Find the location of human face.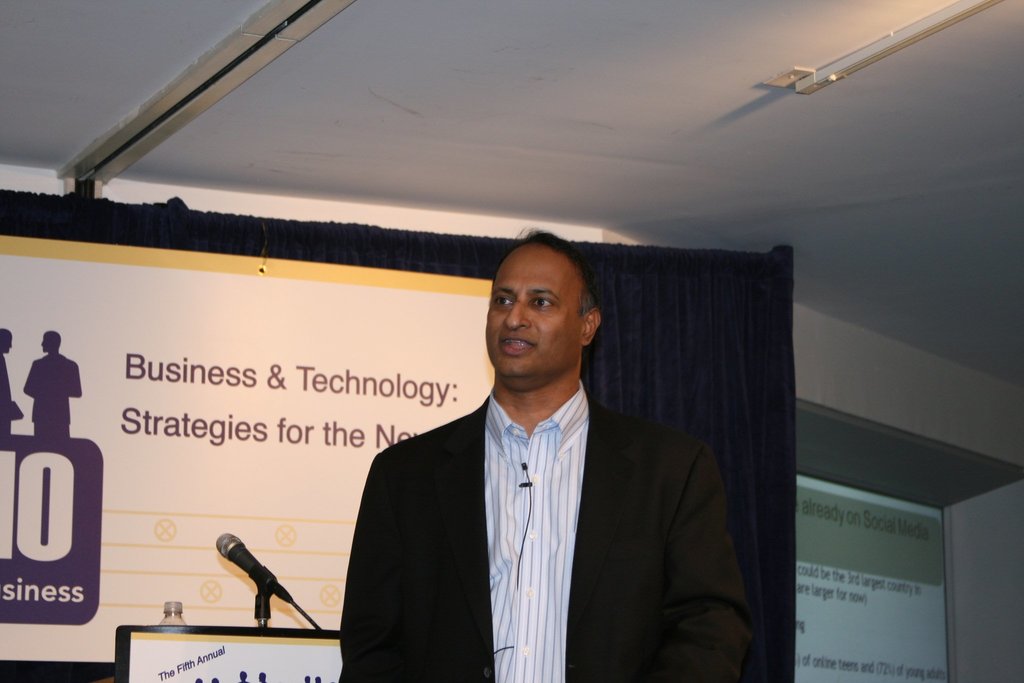
Location: locate(483, 250, 580, 377).
